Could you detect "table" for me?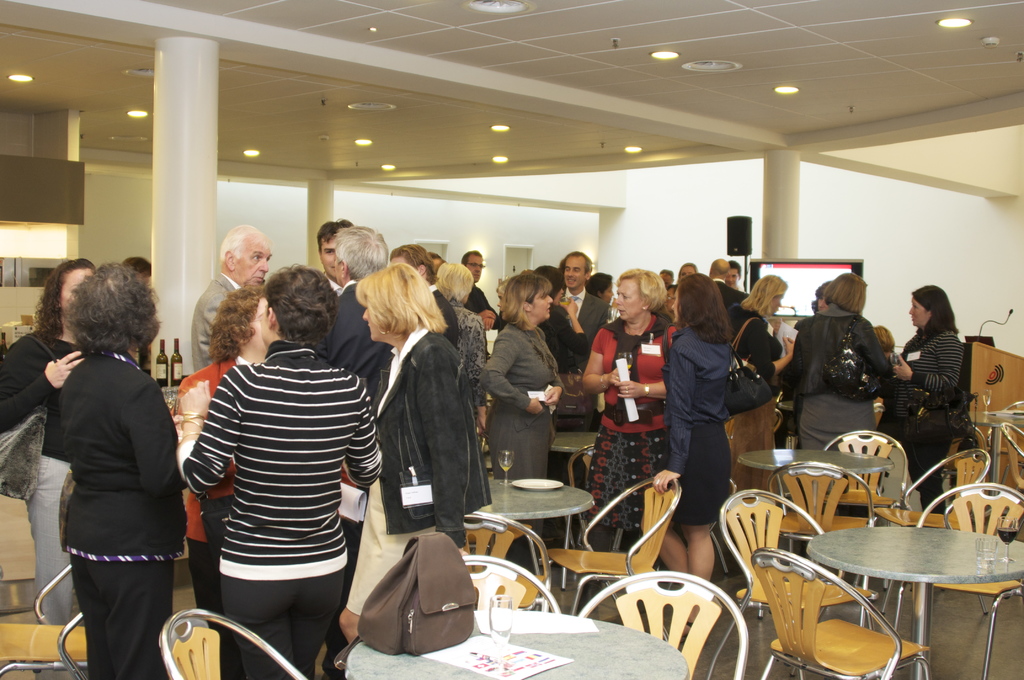
Detection result: 963/408/1023/493.
